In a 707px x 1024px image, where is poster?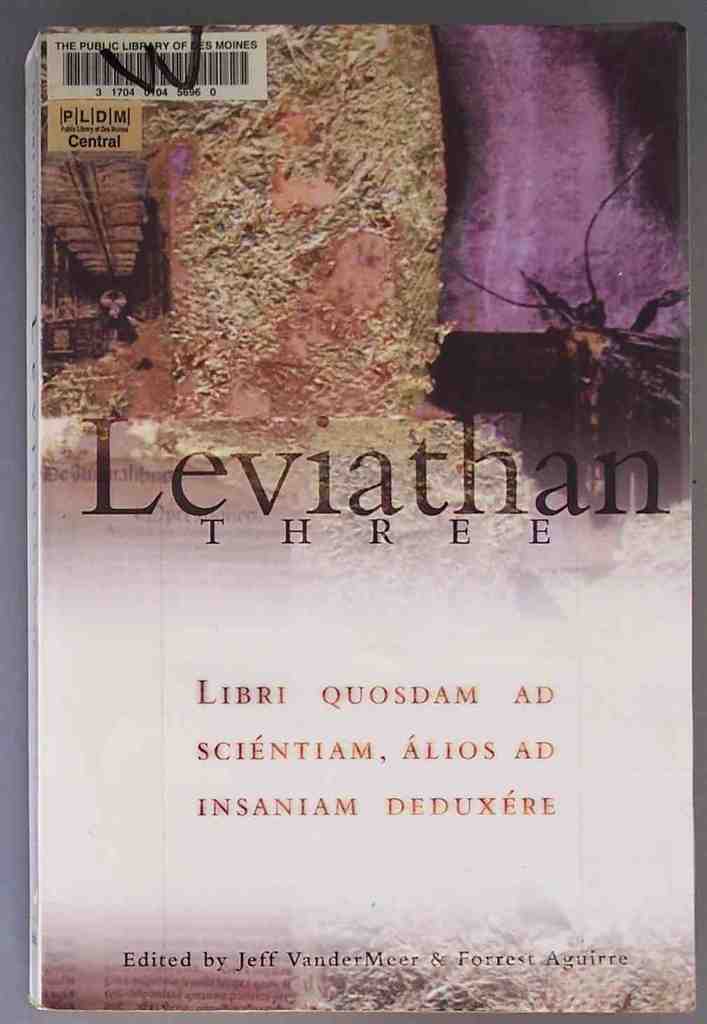
20, 22, 690, 1017.
